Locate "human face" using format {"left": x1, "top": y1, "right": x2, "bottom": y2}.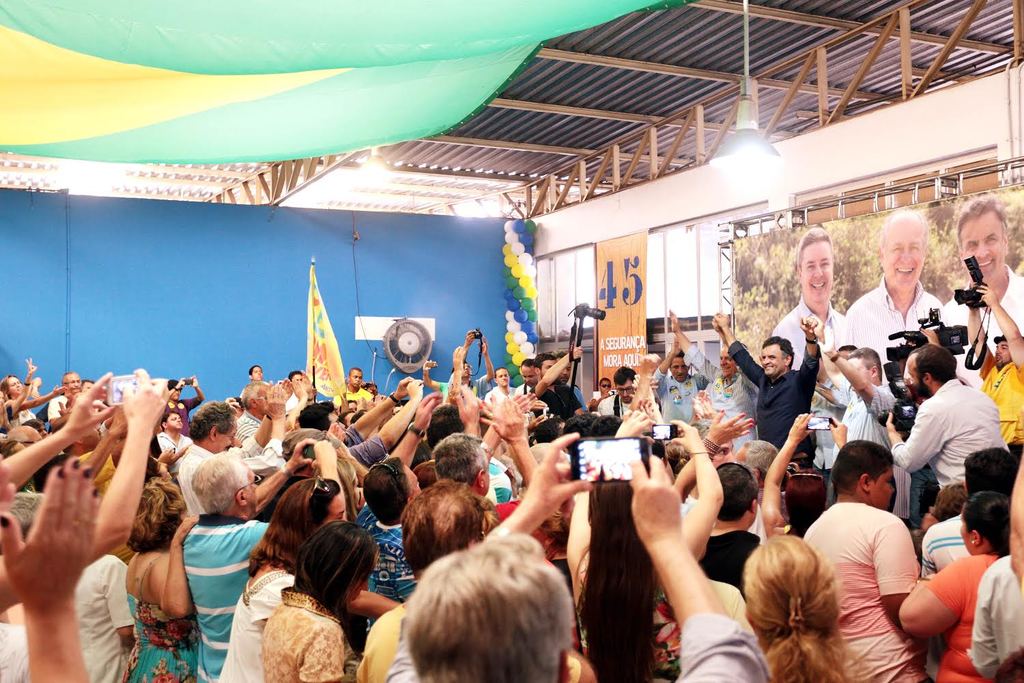
{"left": 63, "top": 368, "right": 82, "bottom": 387}.
